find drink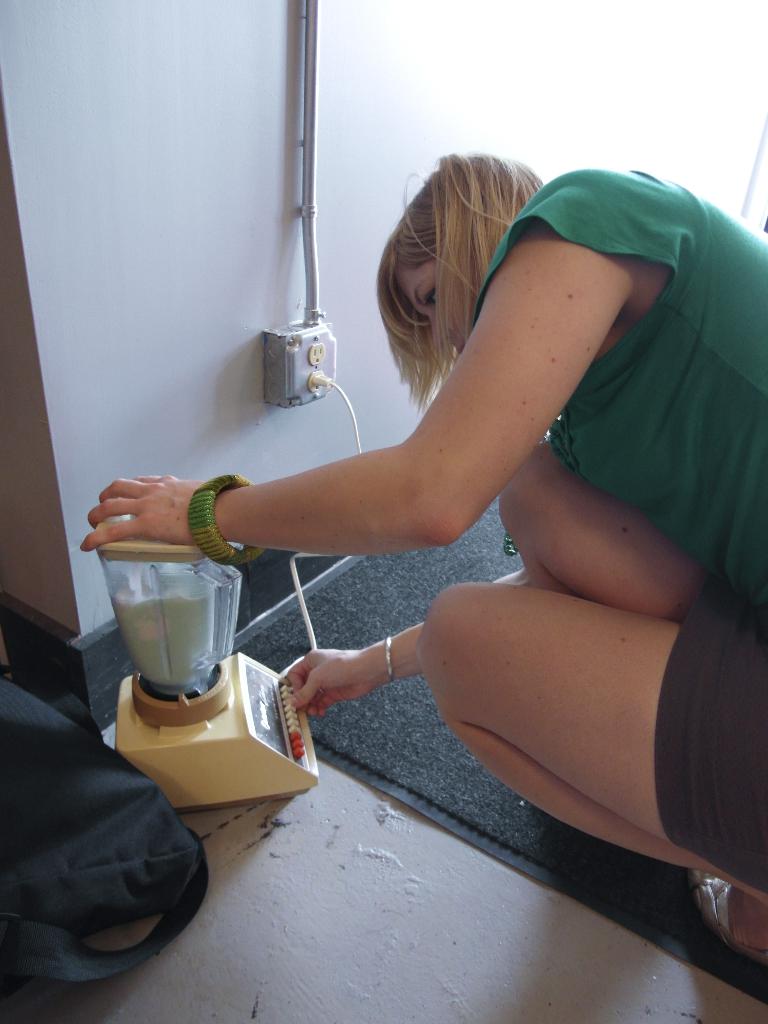
crop(112, 574, 221, 704)
